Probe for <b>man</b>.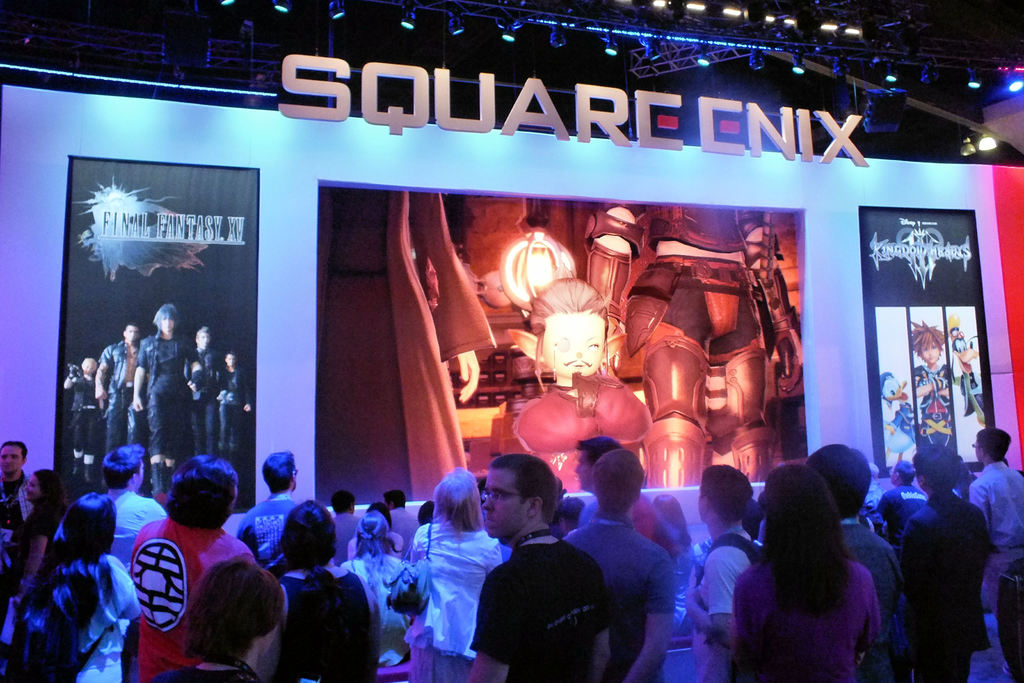
Probe result: [x1=58, y1=443, x2=168, y2=568].
